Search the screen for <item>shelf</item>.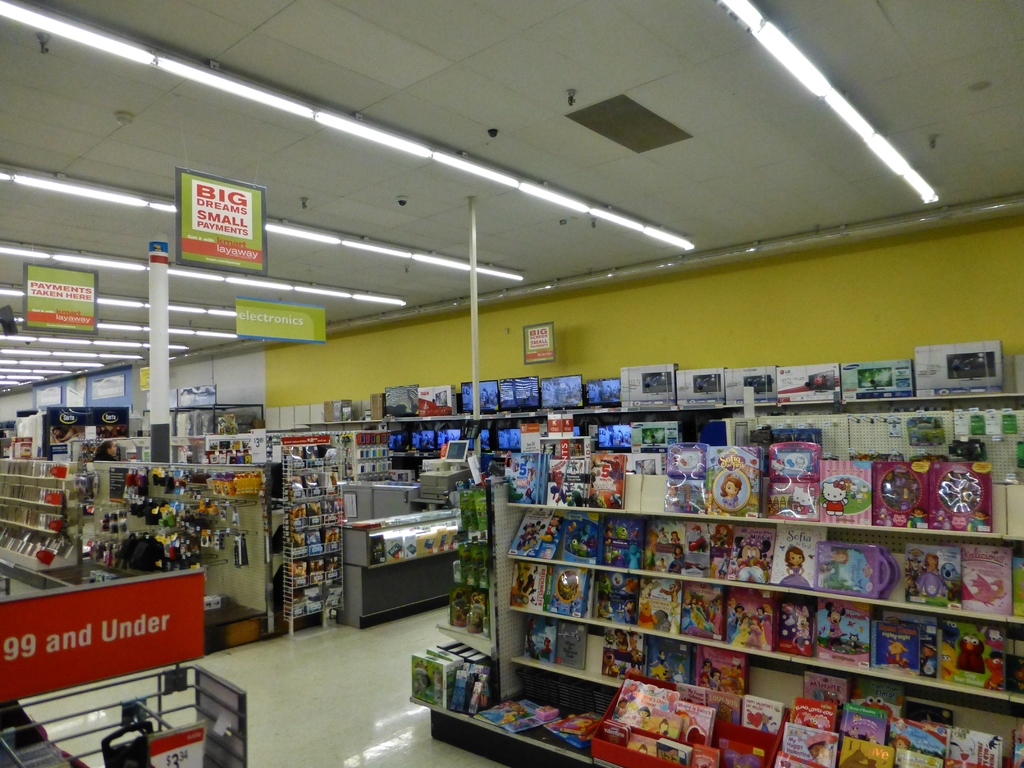
Found at crop(490, 609, 1023, 767).
